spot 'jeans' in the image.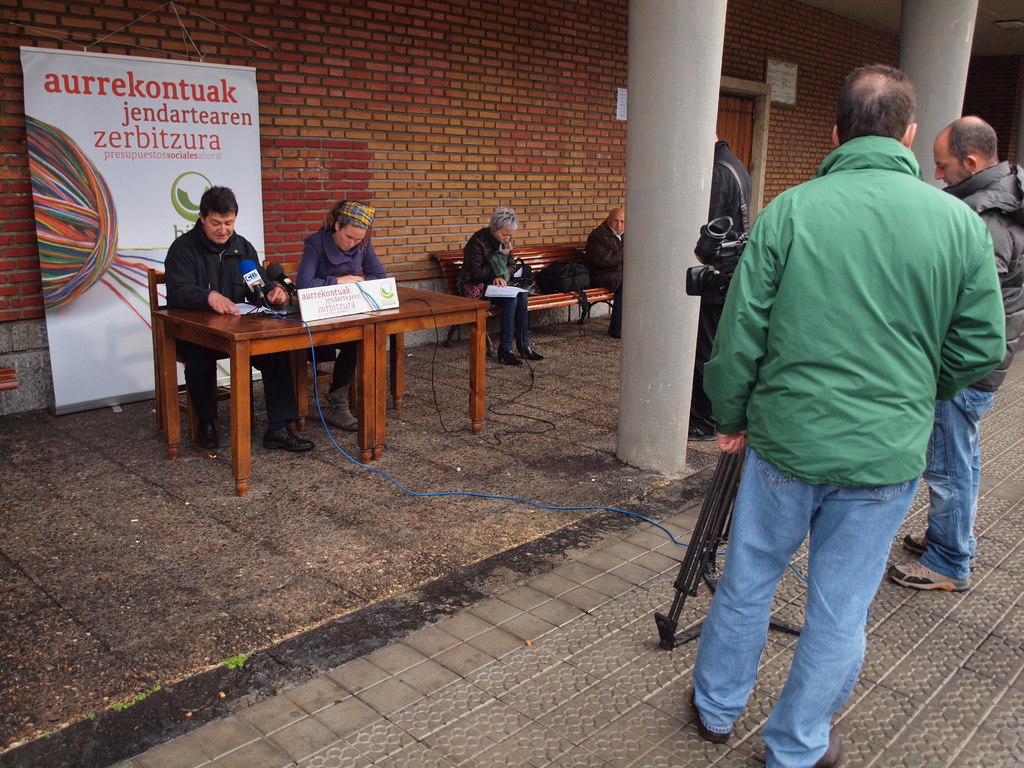
'jeans' found at locate(703, 440, 921, 767).
